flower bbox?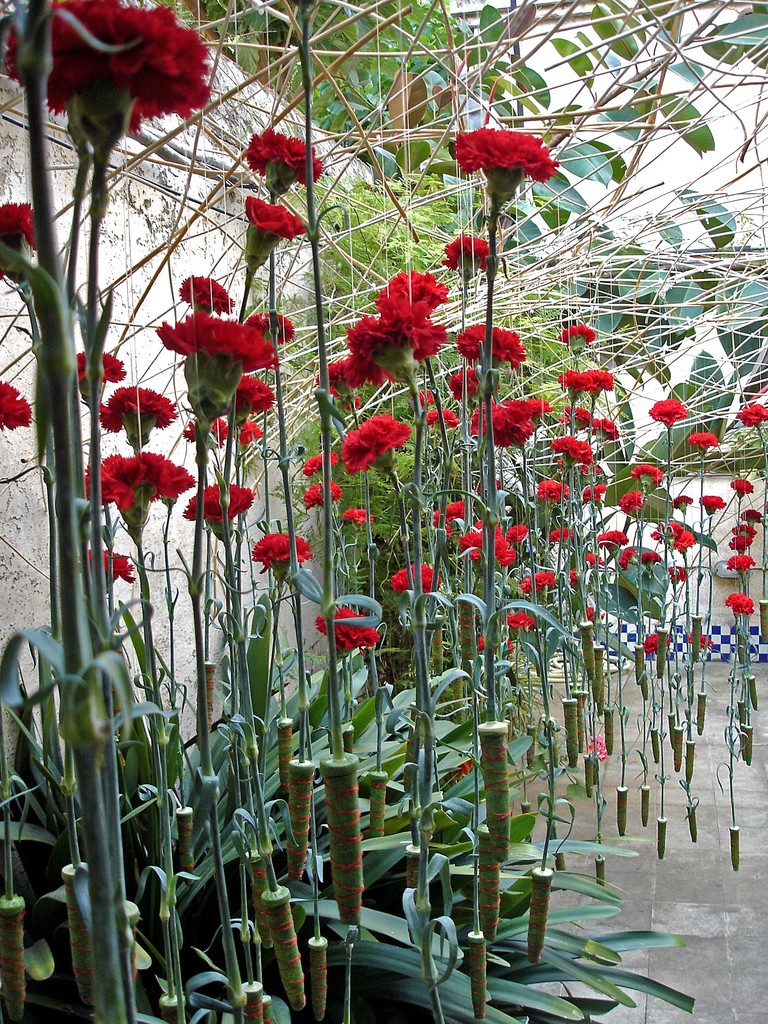
bbox(188, 482, 260, 543)
